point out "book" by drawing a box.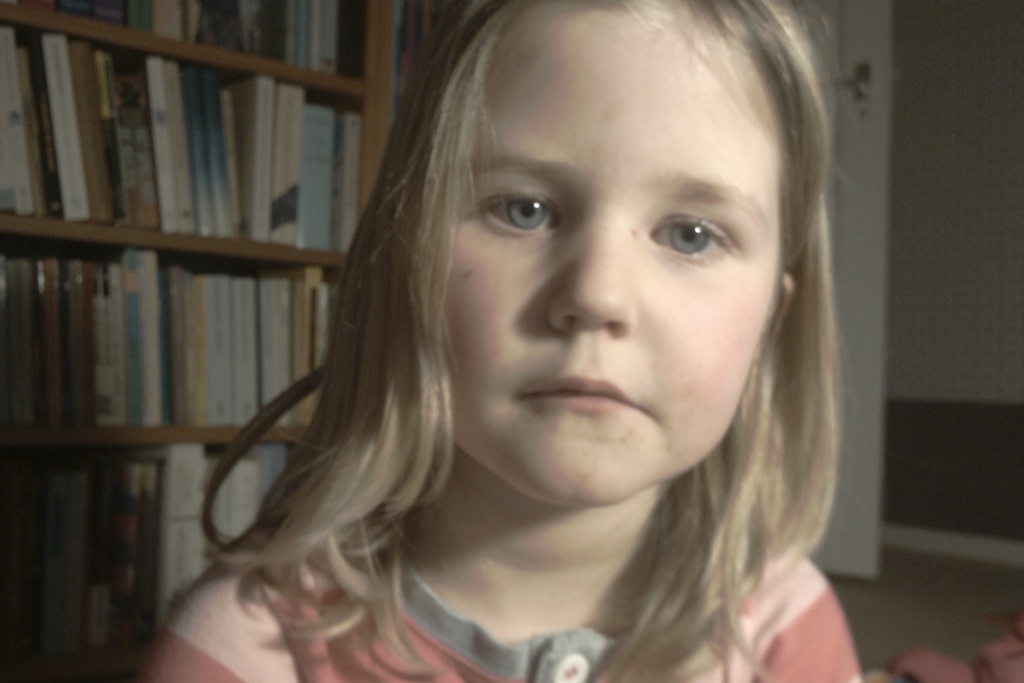
[x1=98, y1=250, x2=139, y2=423].
